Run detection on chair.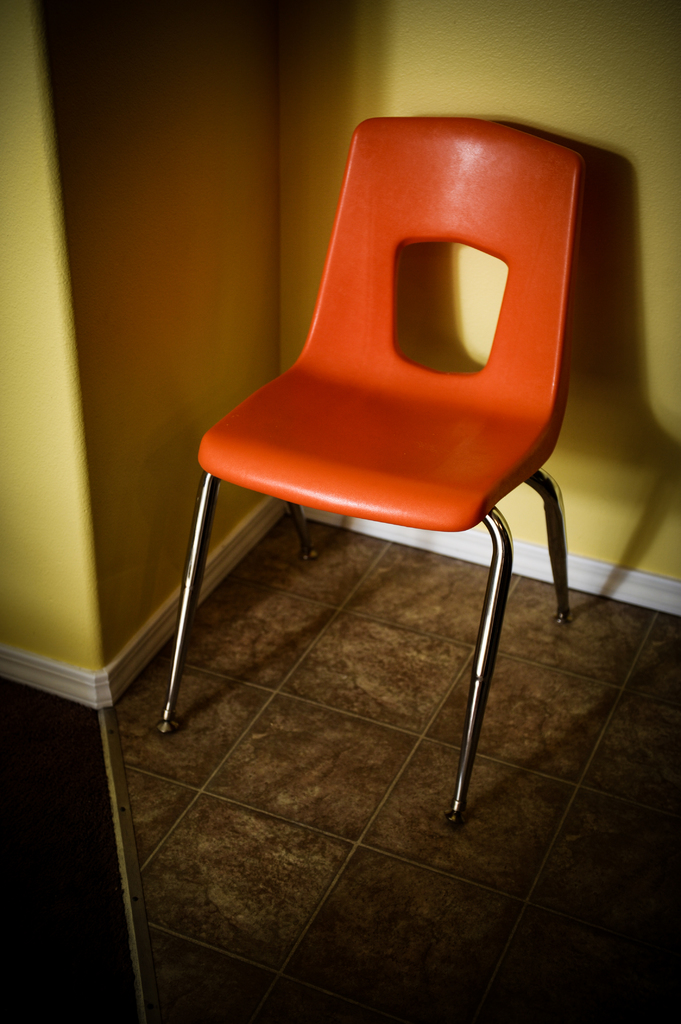
Result: box(146, 114, 599, 897).
